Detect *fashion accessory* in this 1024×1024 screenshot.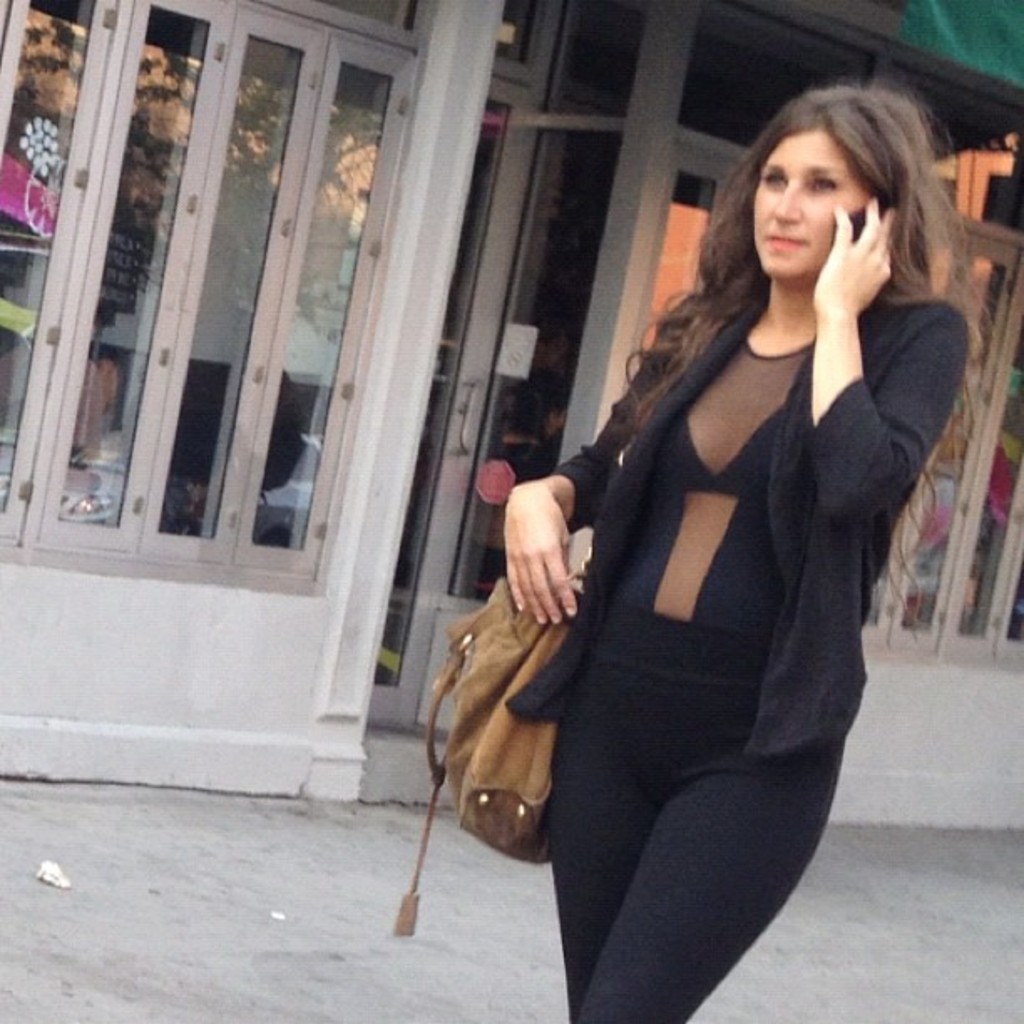
Detection: left=387, top=525, right=591, bottom=937.
